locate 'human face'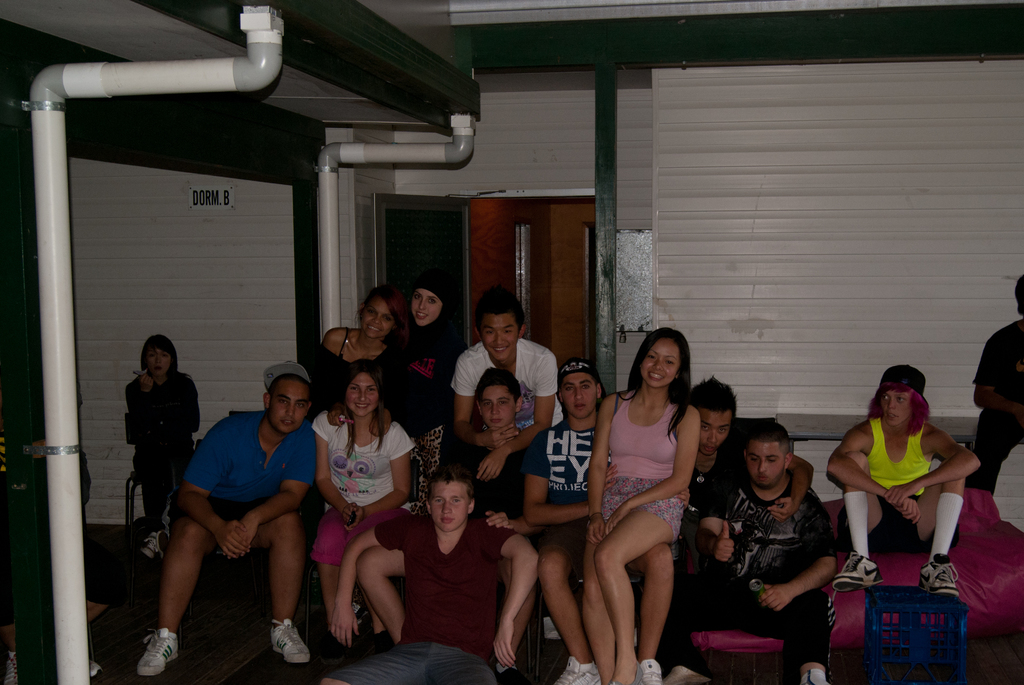
crop(346, 372, 378, 416)
